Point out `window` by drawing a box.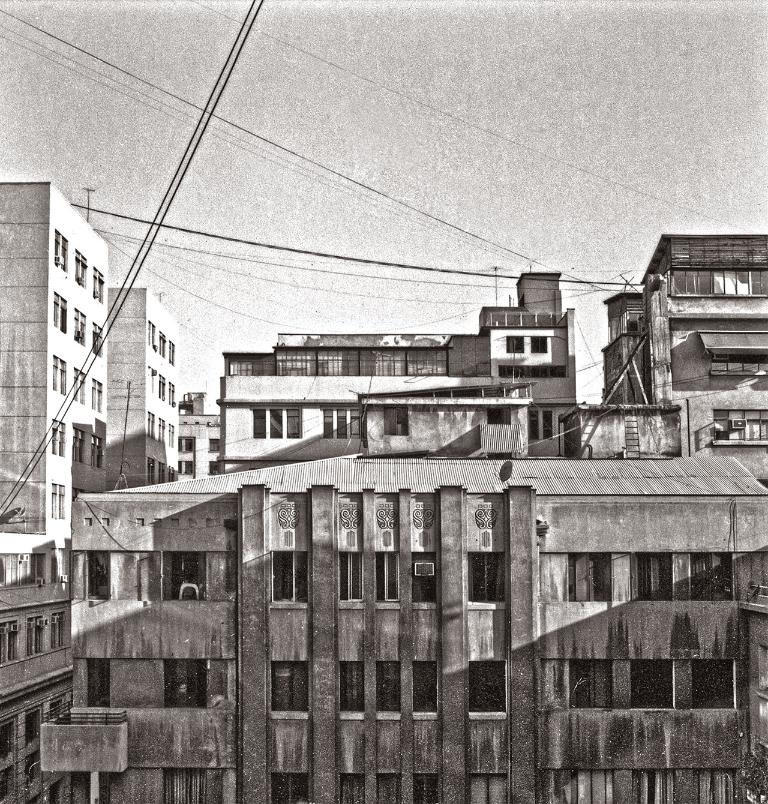
box(157, 460, 163, 484).
